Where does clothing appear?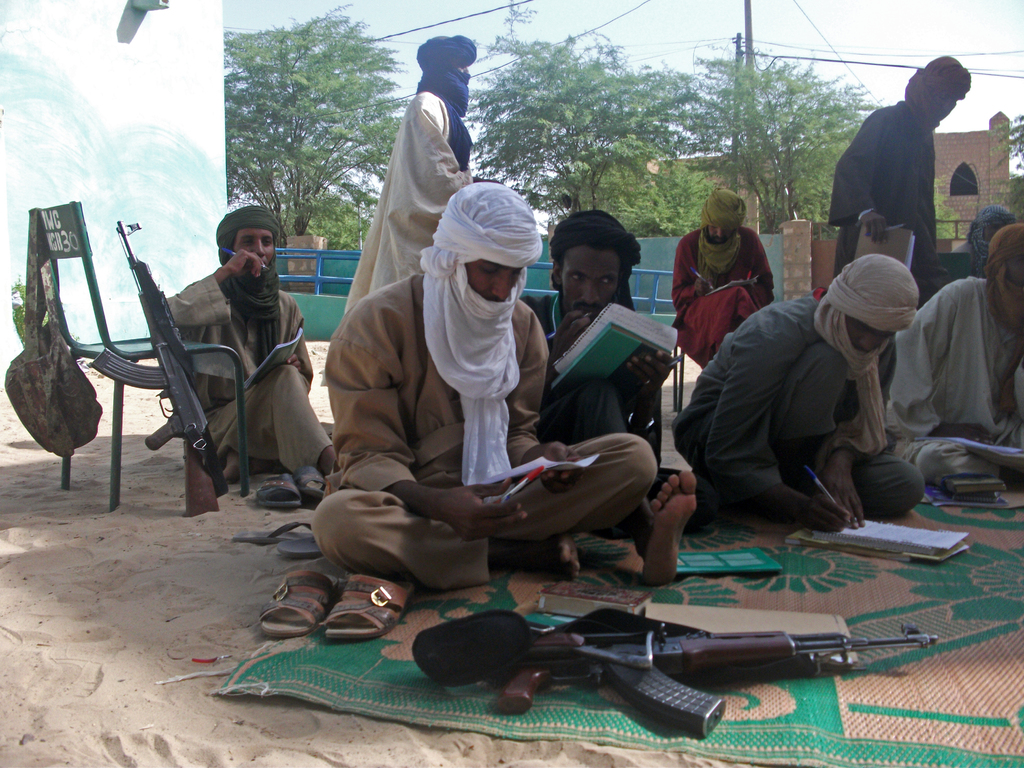
Appears at 337, 84, 461, 298.
